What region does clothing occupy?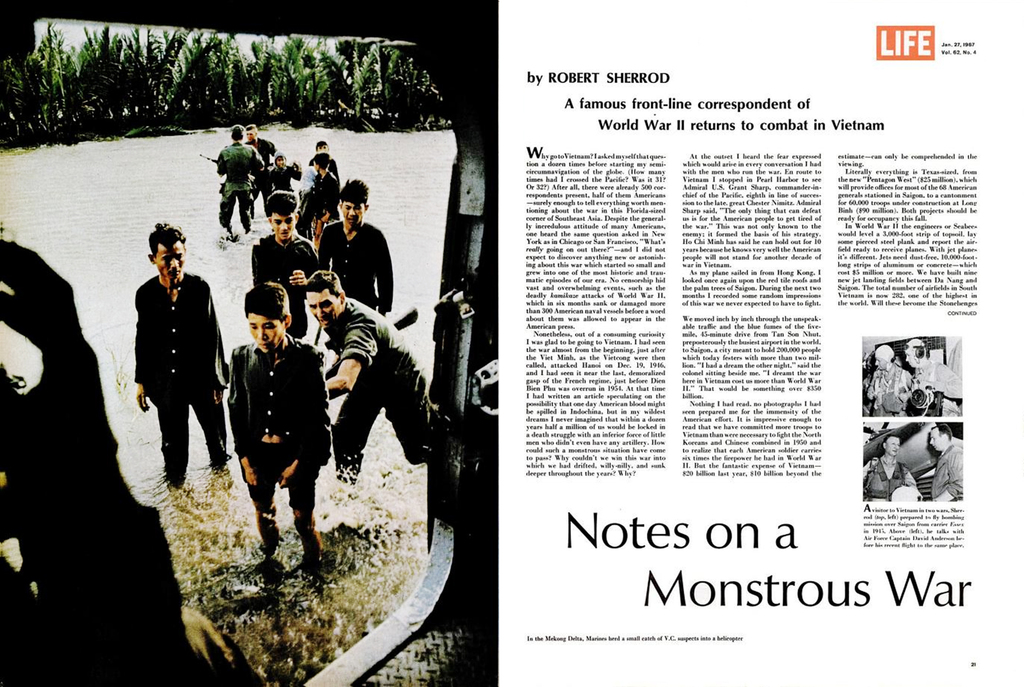
x1=259 y1=166 x2=301 y2=197.
